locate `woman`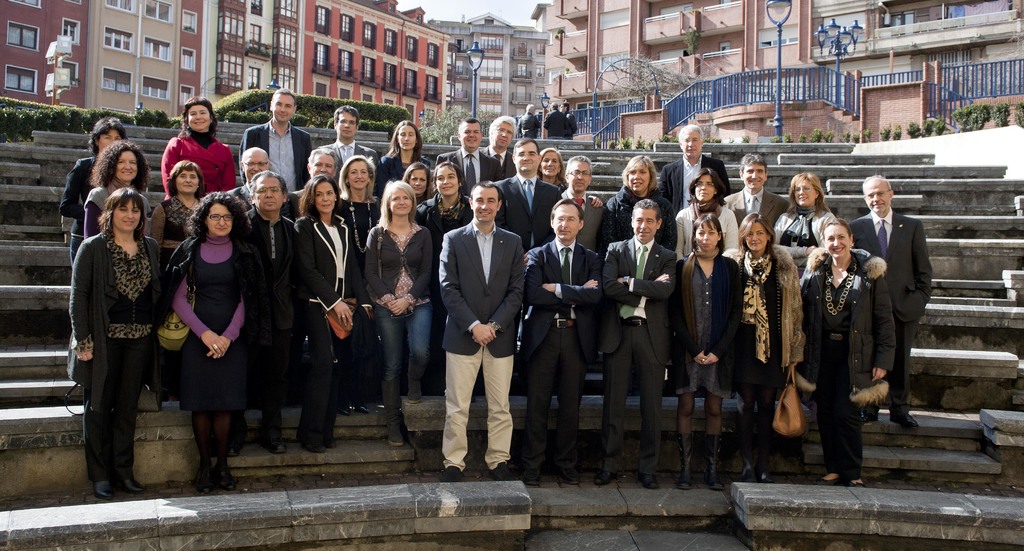
<bbox>295, 173, 368, 451</bbox>
